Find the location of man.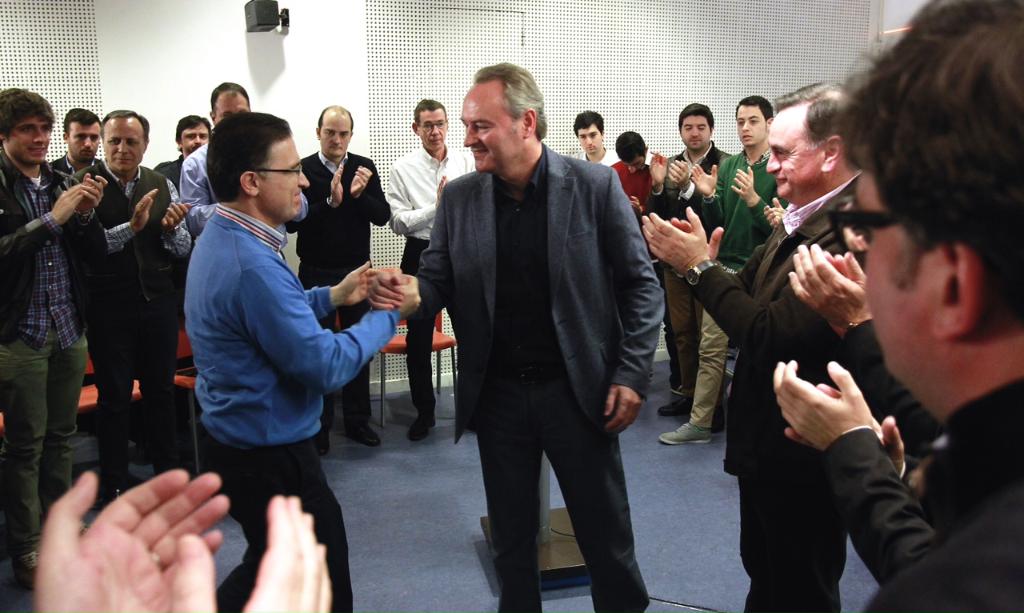
Location: rect(74, 107, 194, 507).
